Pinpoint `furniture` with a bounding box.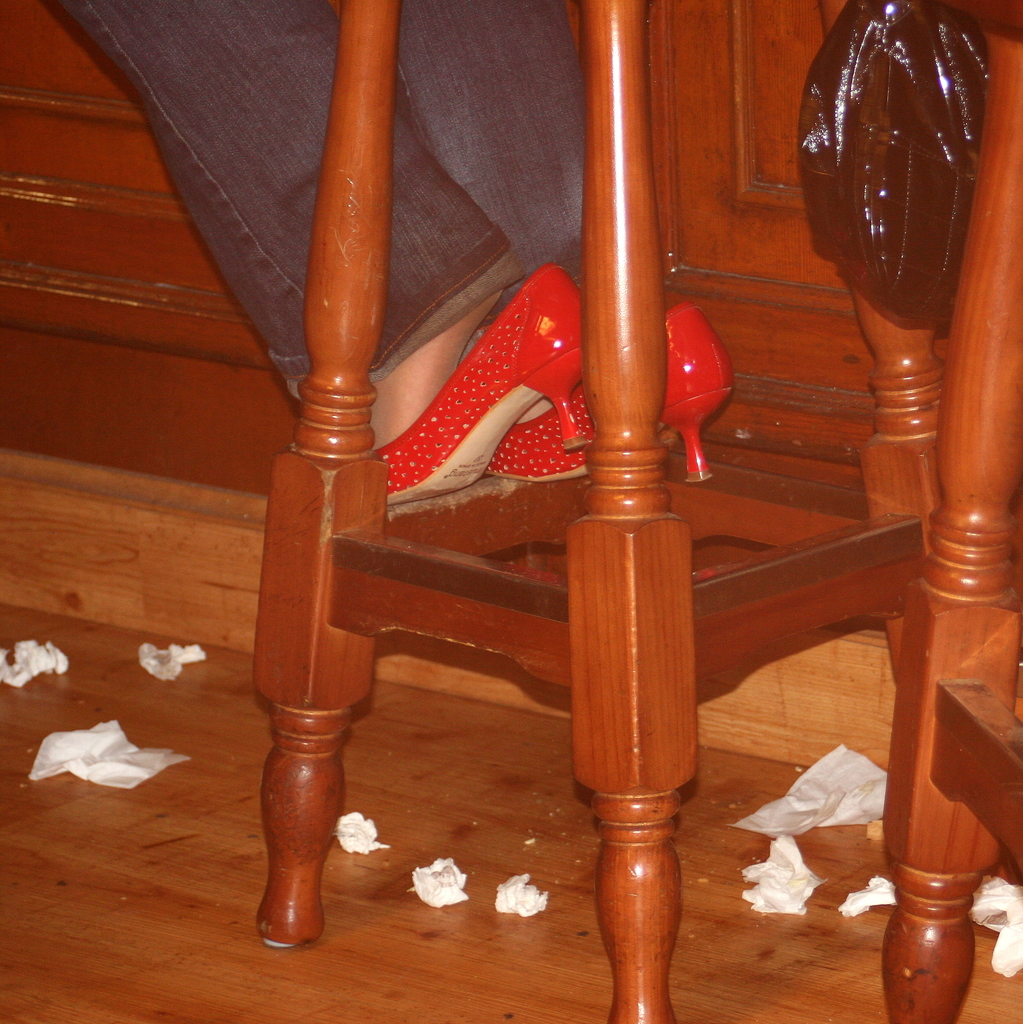
[left=883, top=0, right=1022, bottom=1023].
